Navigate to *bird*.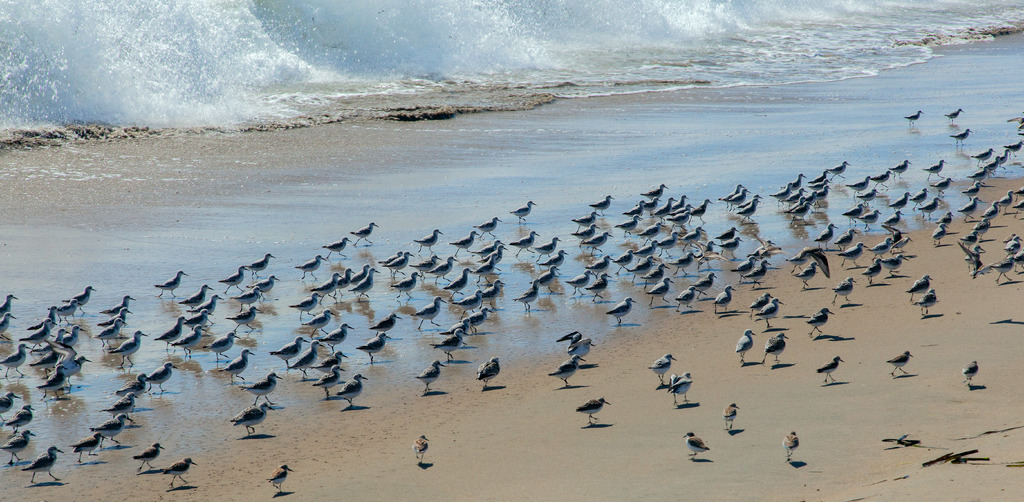
Navigation target: left=414, top=252, right=442, bottom=280.
